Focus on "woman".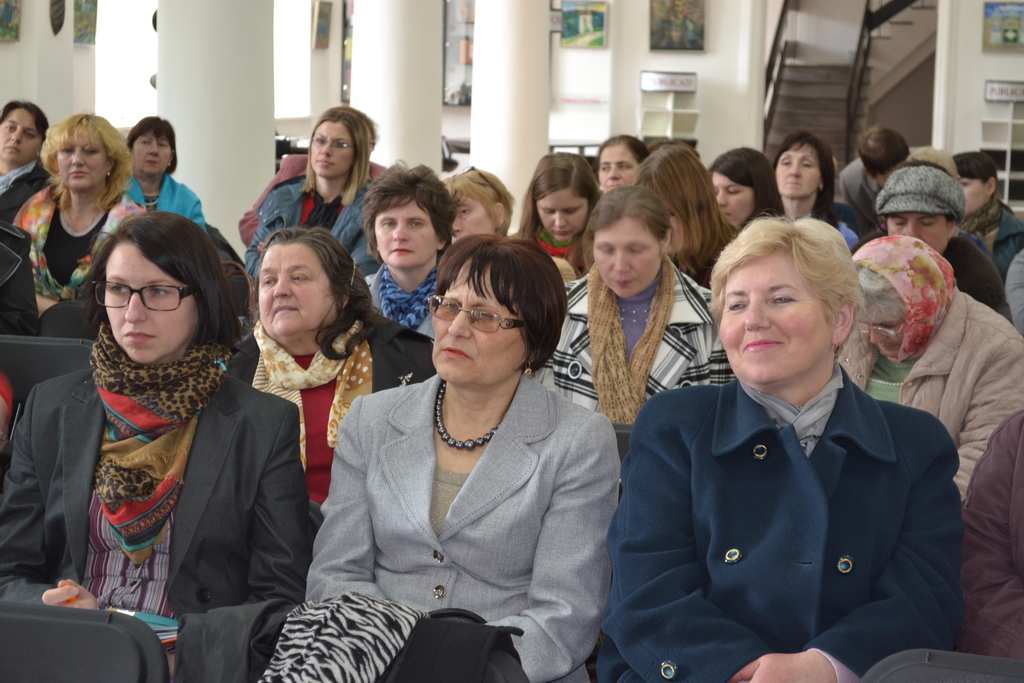
Focused at 9 115 150 309.
